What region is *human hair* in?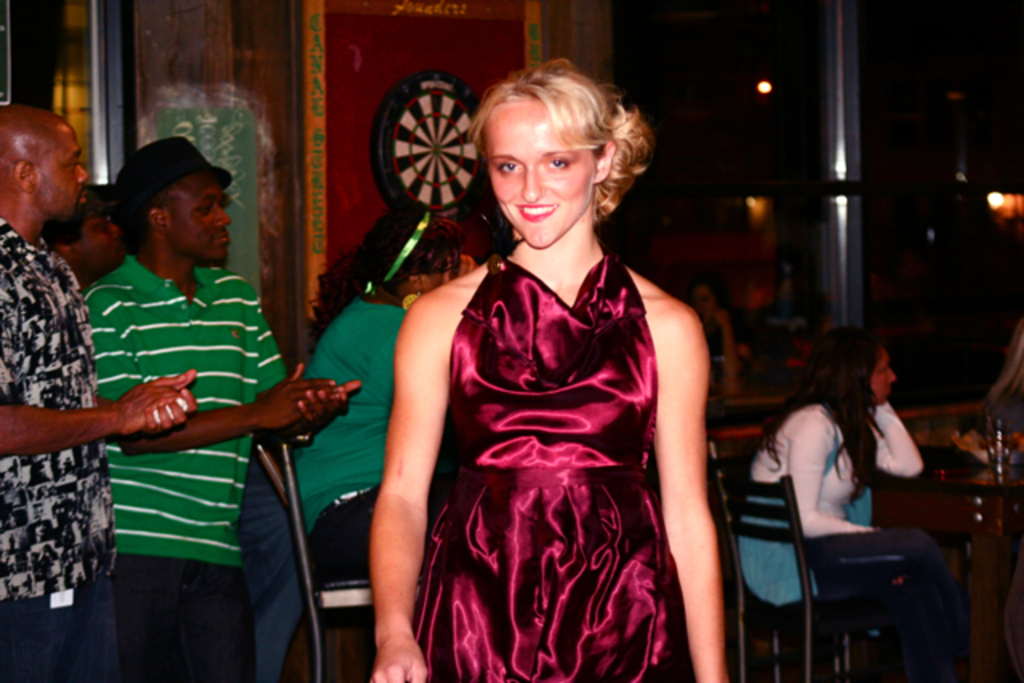
locate(307, 195, 469, 349).
